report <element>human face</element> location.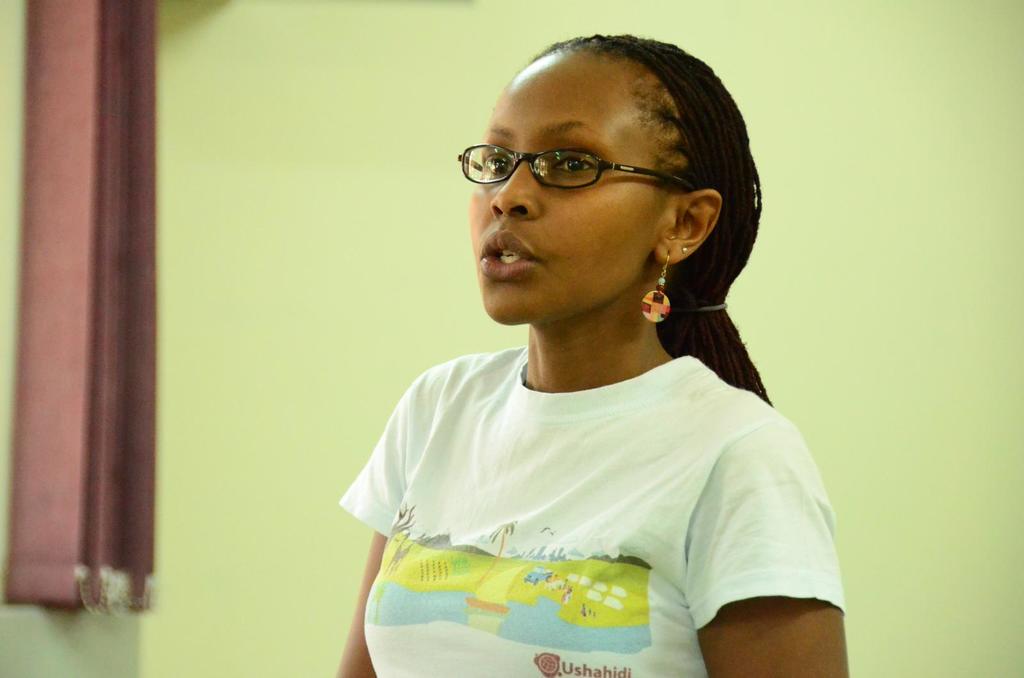
Report: 469/49/670/327.
